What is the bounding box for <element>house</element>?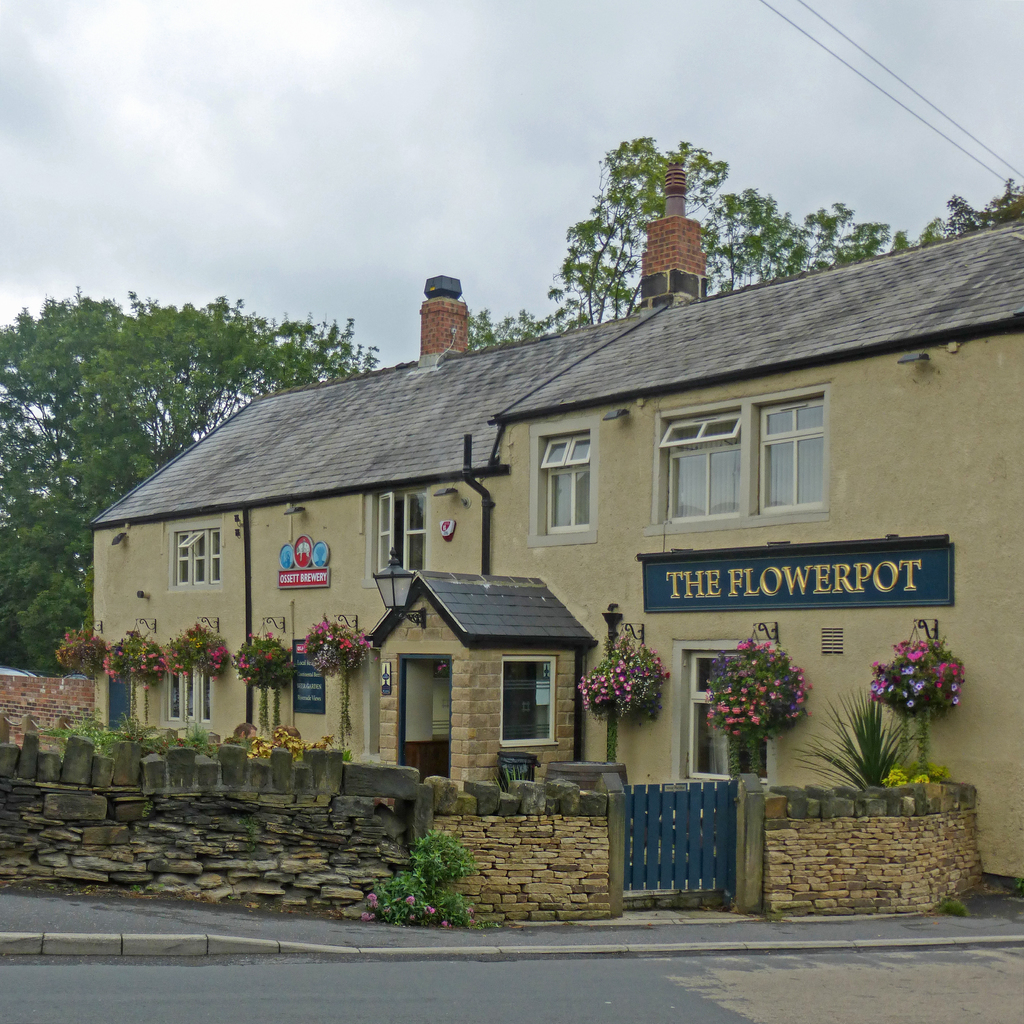
98:176:985:834.
